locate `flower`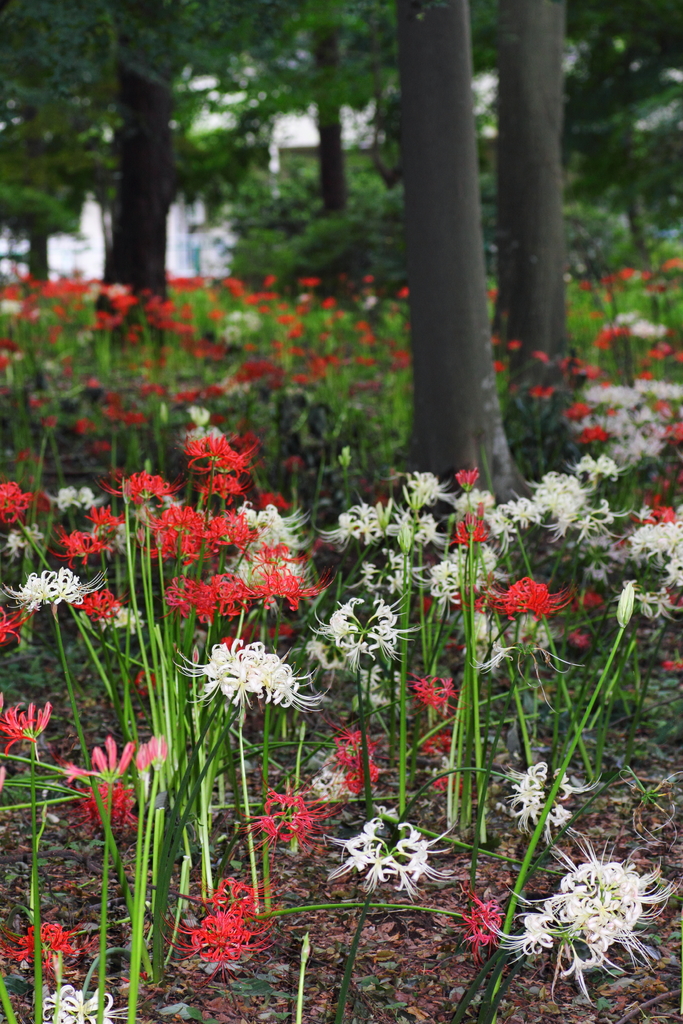
(39,985,127,1023)
